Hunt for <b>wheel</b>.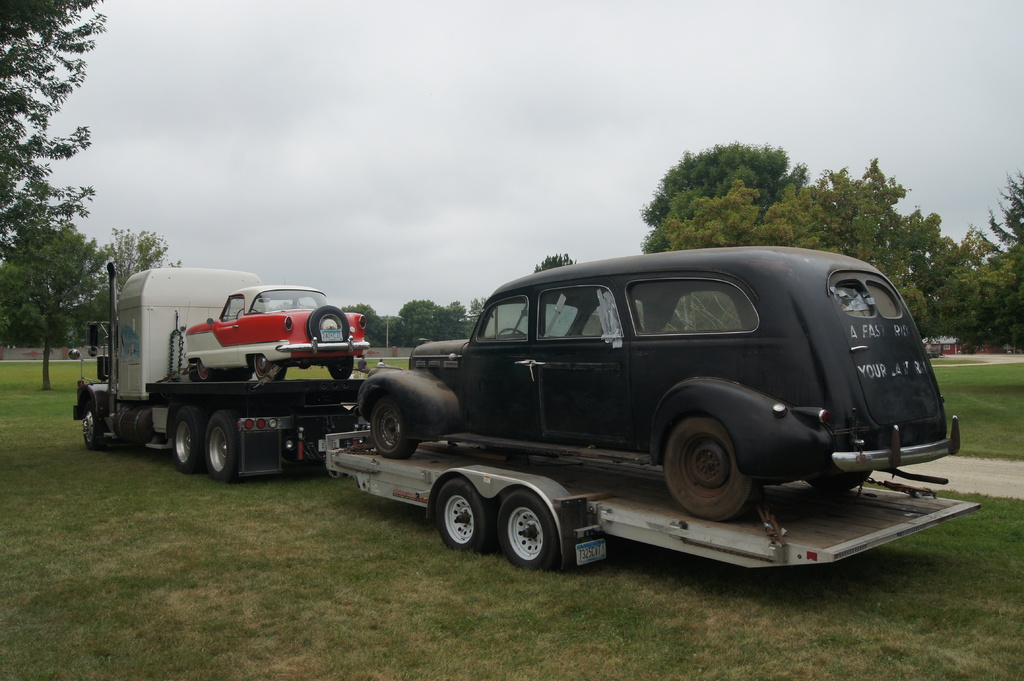
Hunted down at Rect(436, 476, 492, 552).
